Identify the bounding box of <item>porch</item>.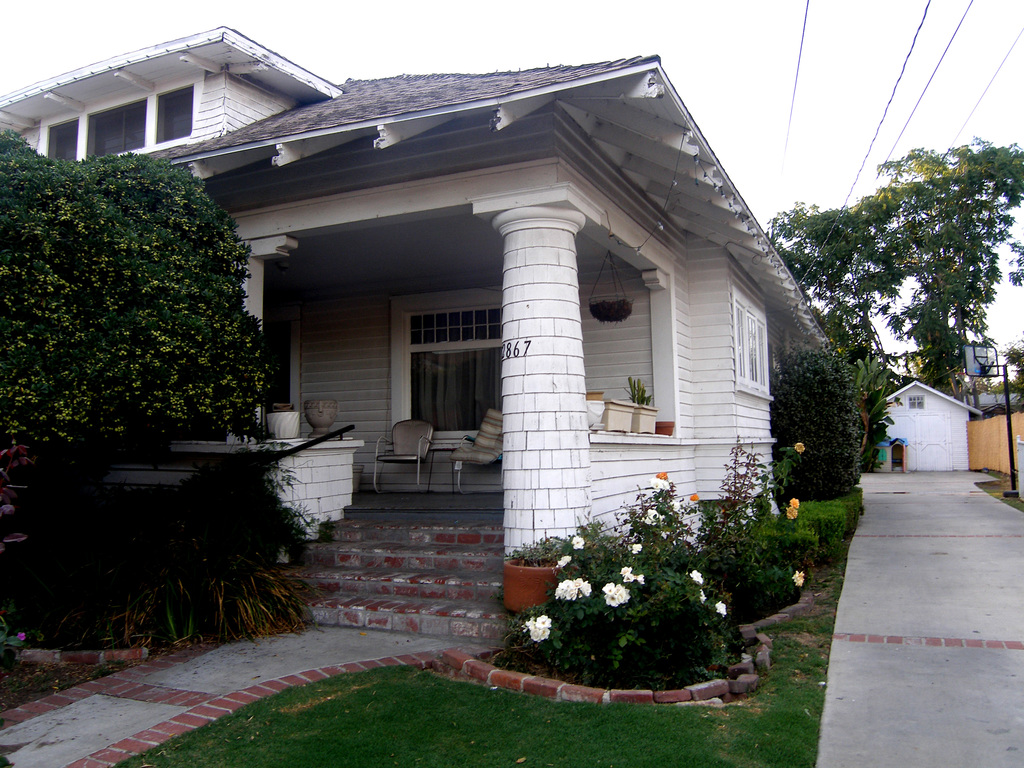
[x1=223, y1=438, x2=676, y2=646].
